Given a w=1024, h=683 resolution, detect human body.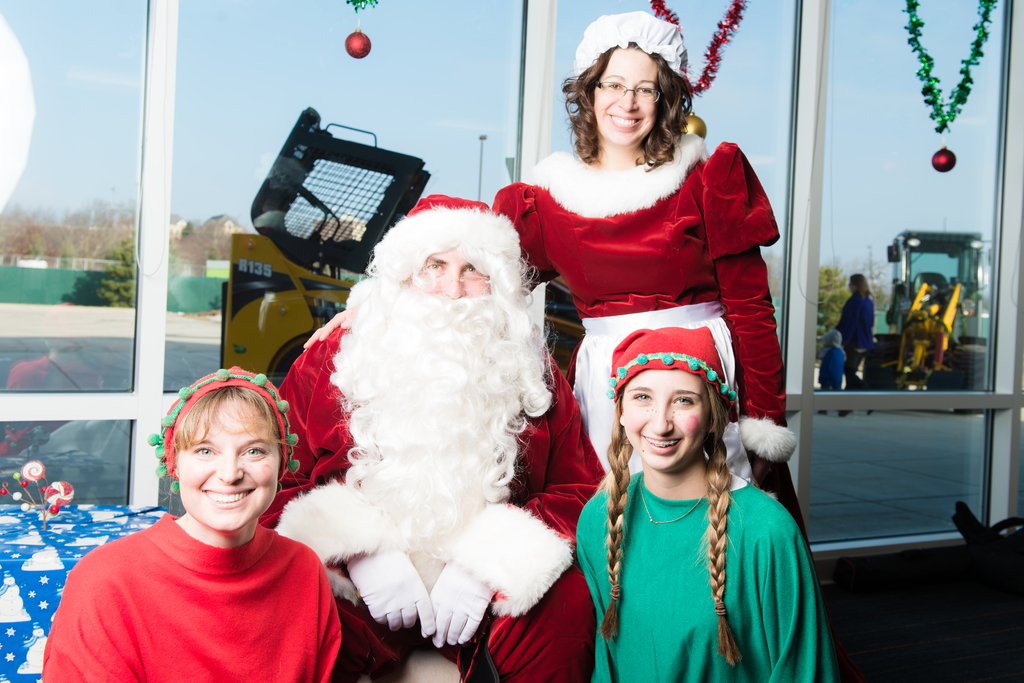
BBox(36, 521, 342, 682).
